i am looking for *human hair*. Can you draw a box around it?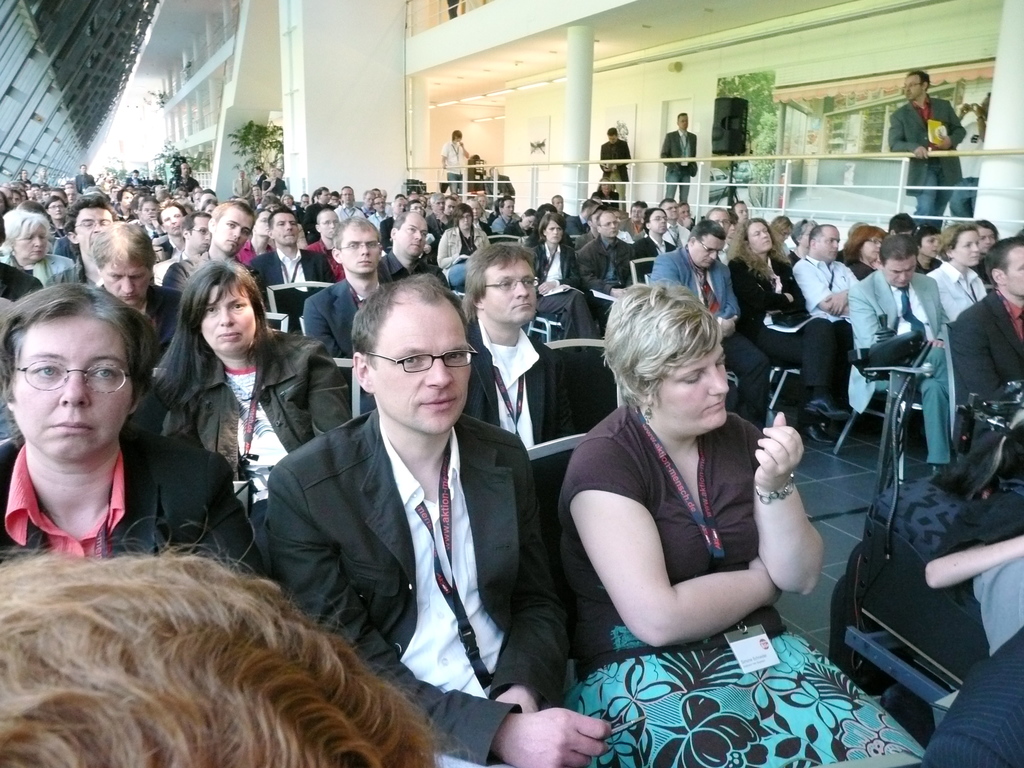
Sure, the bounding box is bbox(981, 237, 1021, 278).
